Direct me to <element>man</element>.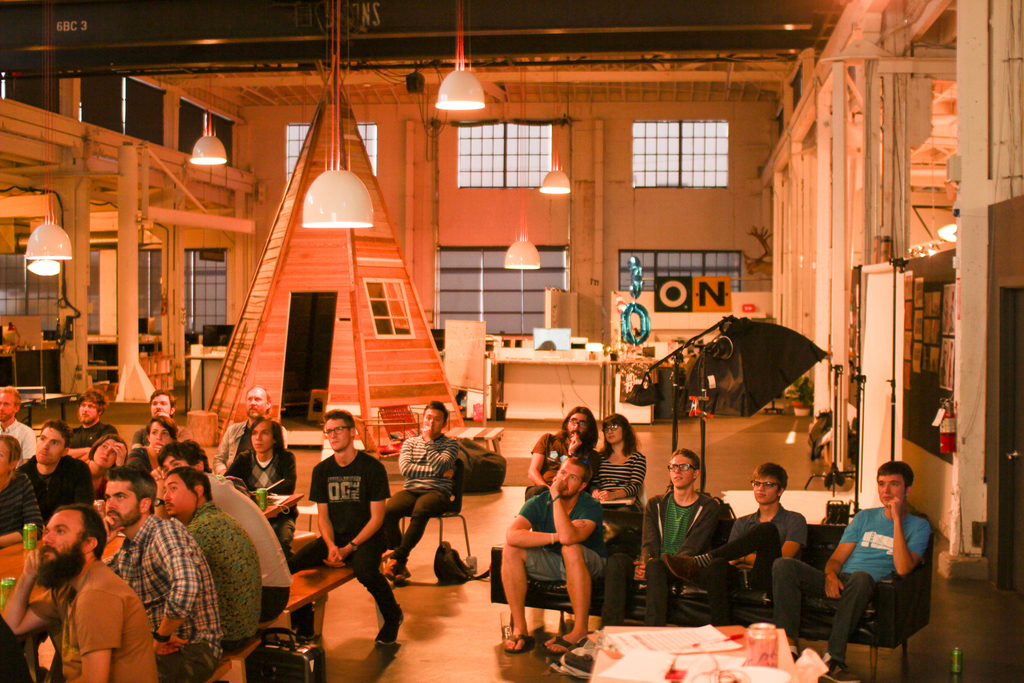
Direction: <box>161,466,263,654</box>.
